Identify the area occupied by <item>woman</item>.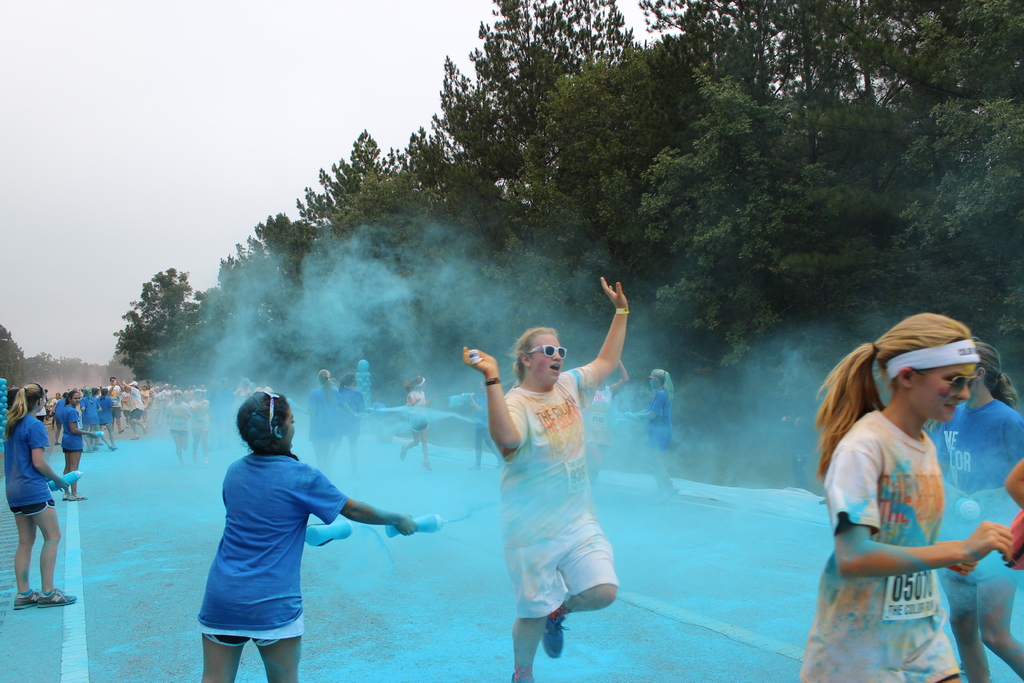
Area: 193:387:419:682.
